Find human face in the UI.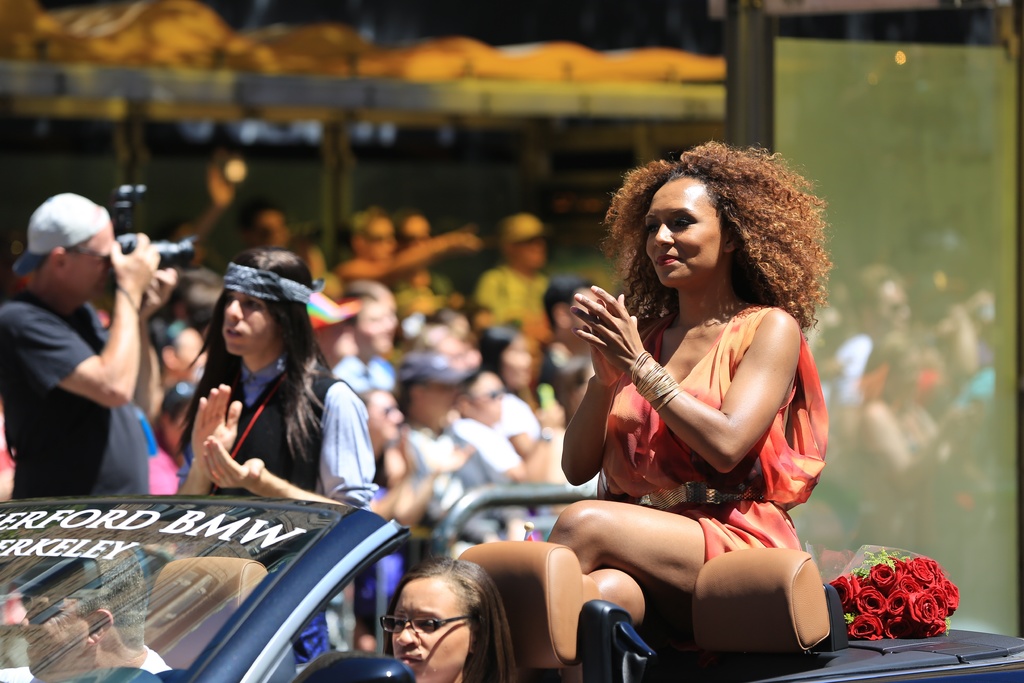
UI element at box=[367, 386, 404, 444].
